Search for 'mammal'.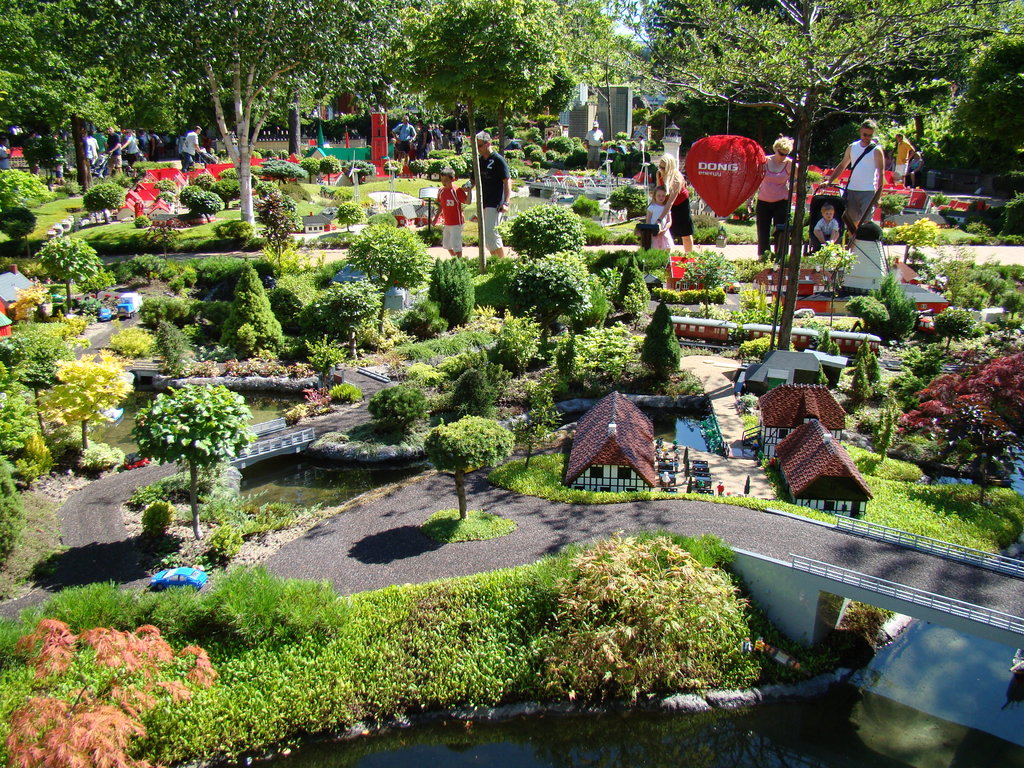
Found at pyautogui.locateOnScreen(91, 133, 99, 166).
